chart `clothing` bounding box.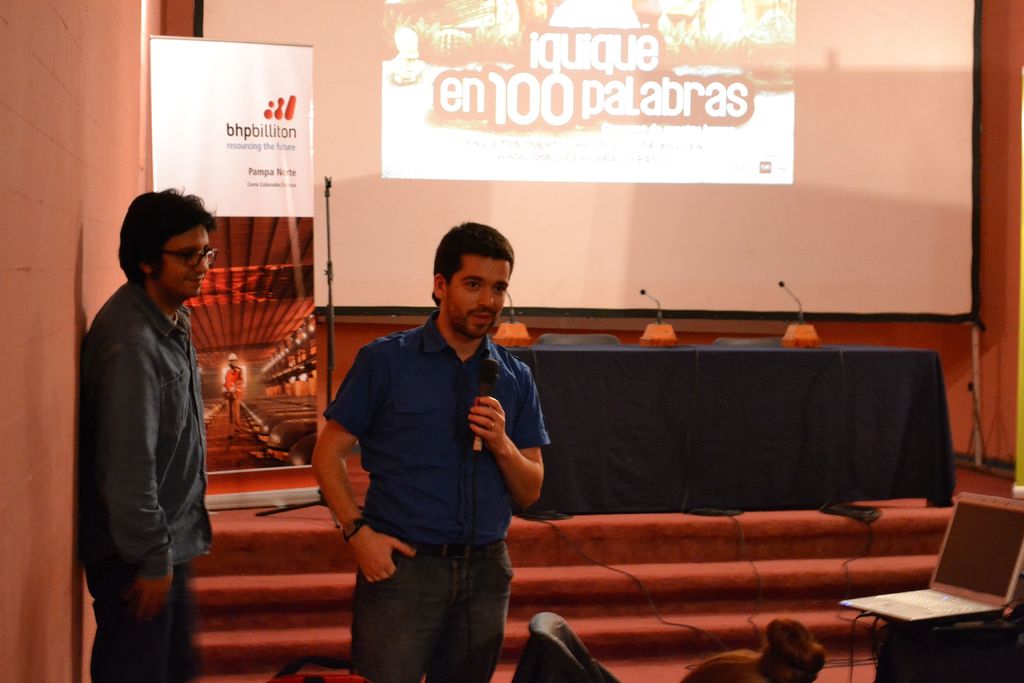
Charted: l=323, t=304, r=550, b=682.
